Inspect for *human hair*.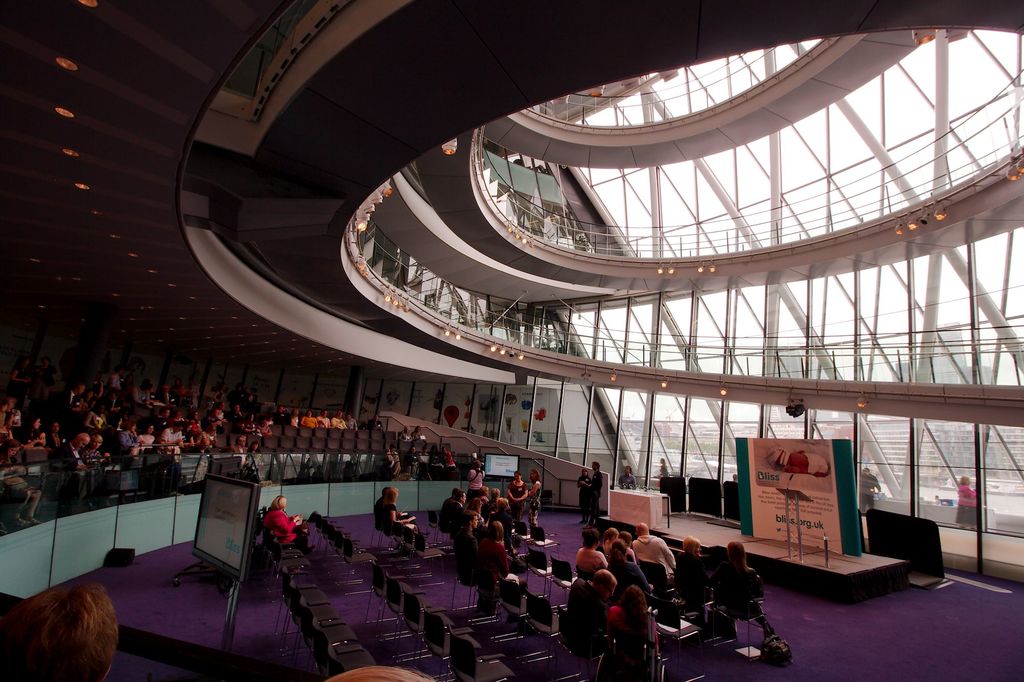
Inspection: 687 539 706 559.
